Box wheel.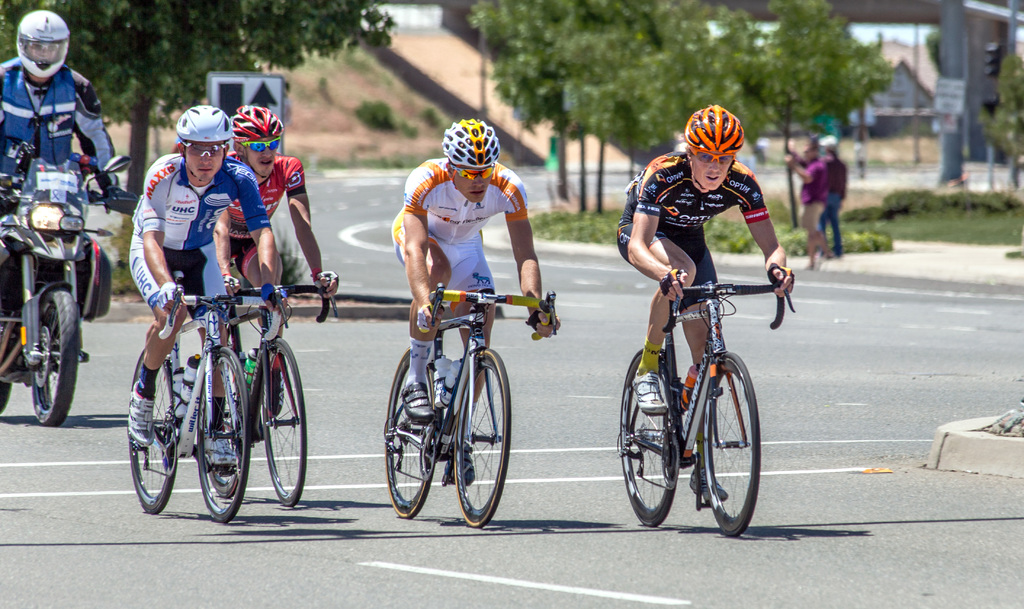
0/378/10/412.
